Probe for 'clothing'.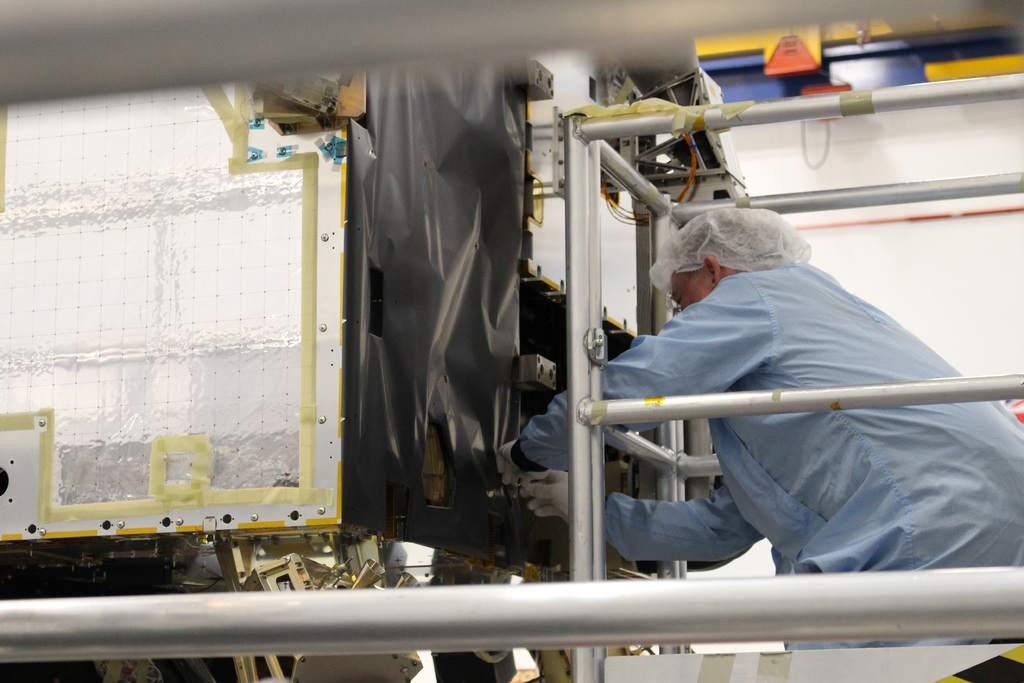
Probe result: left=508, top=258, right=1023, bottom=652.
